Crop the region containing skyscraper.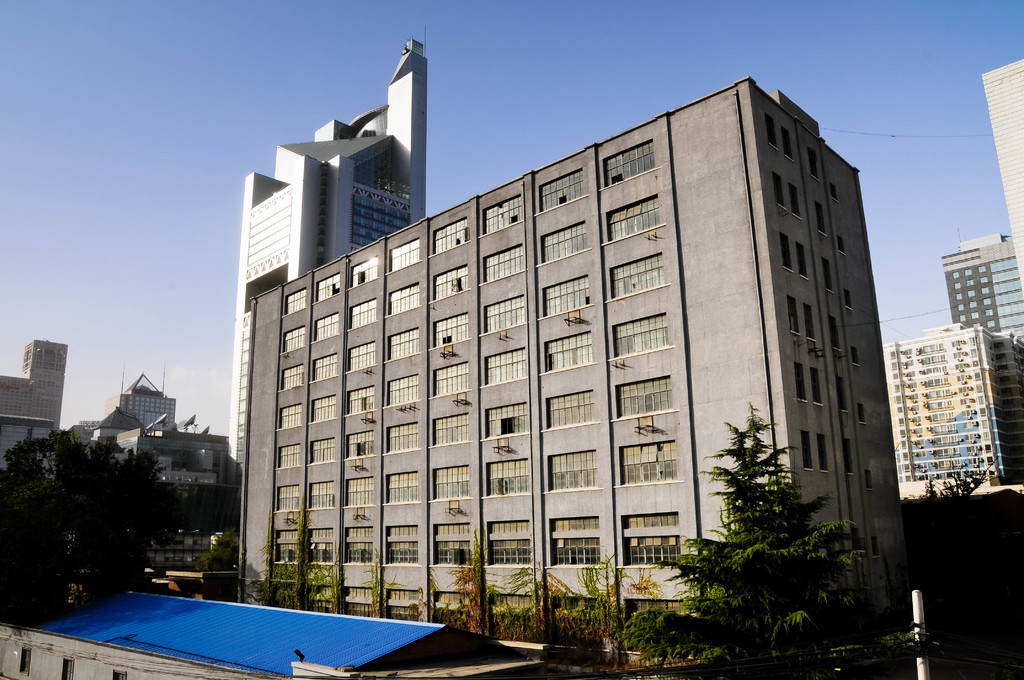
Crop region: 3:335:77:483.
